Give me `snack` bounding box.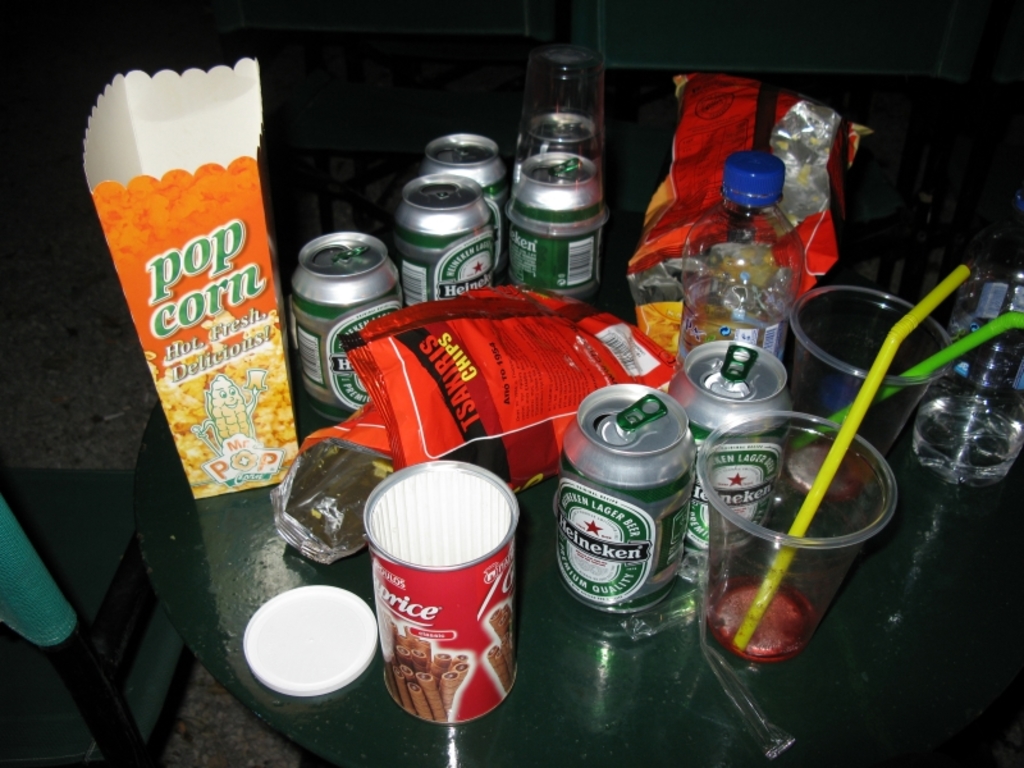
x1=381 y1=616 x2=465 y2=723.
